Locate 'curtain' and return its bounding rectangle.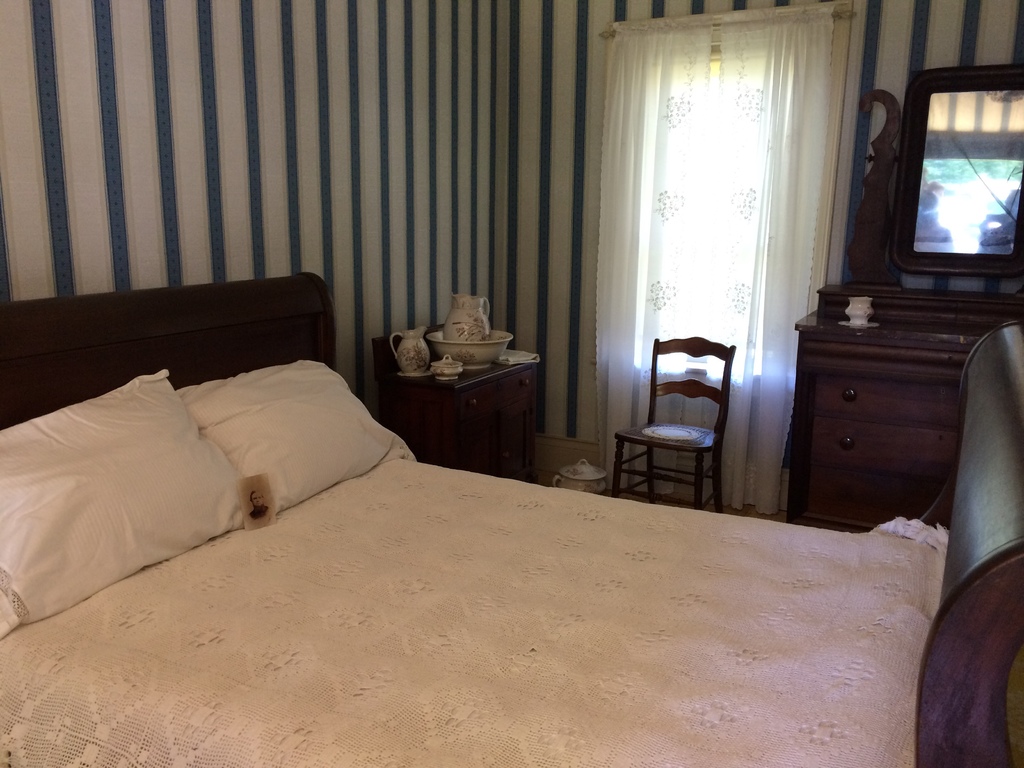
[x1=583, y1=15, x2=854, y2=488].
